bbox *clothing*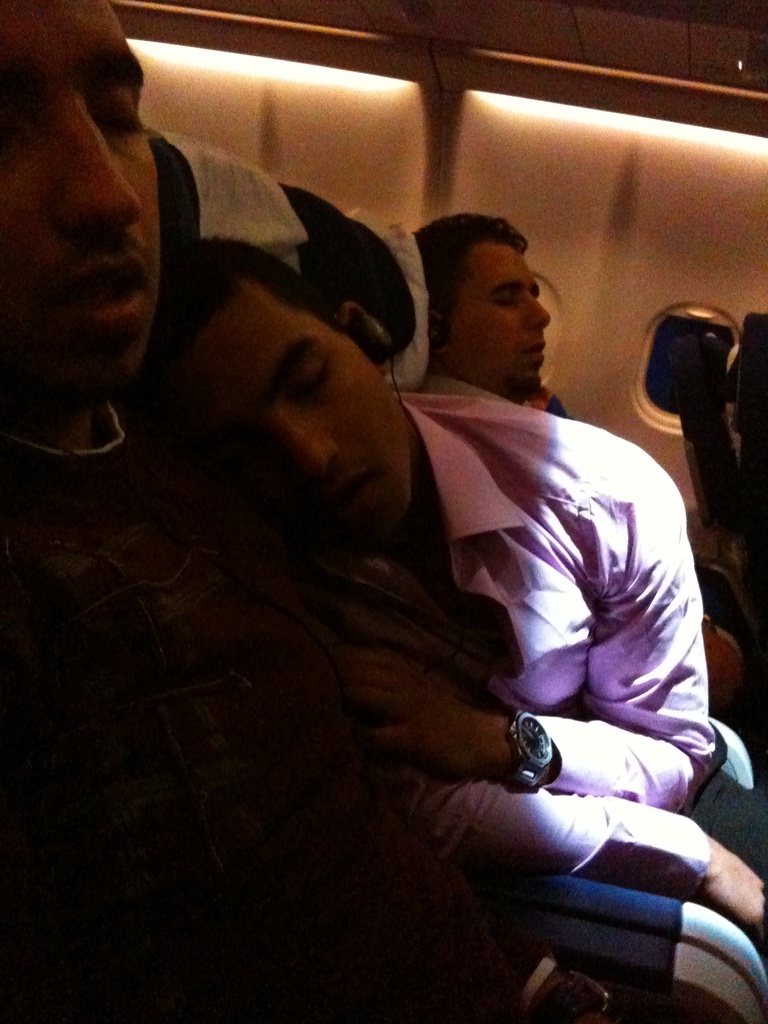
[left=408, top=369, right=568, bottom=418]
